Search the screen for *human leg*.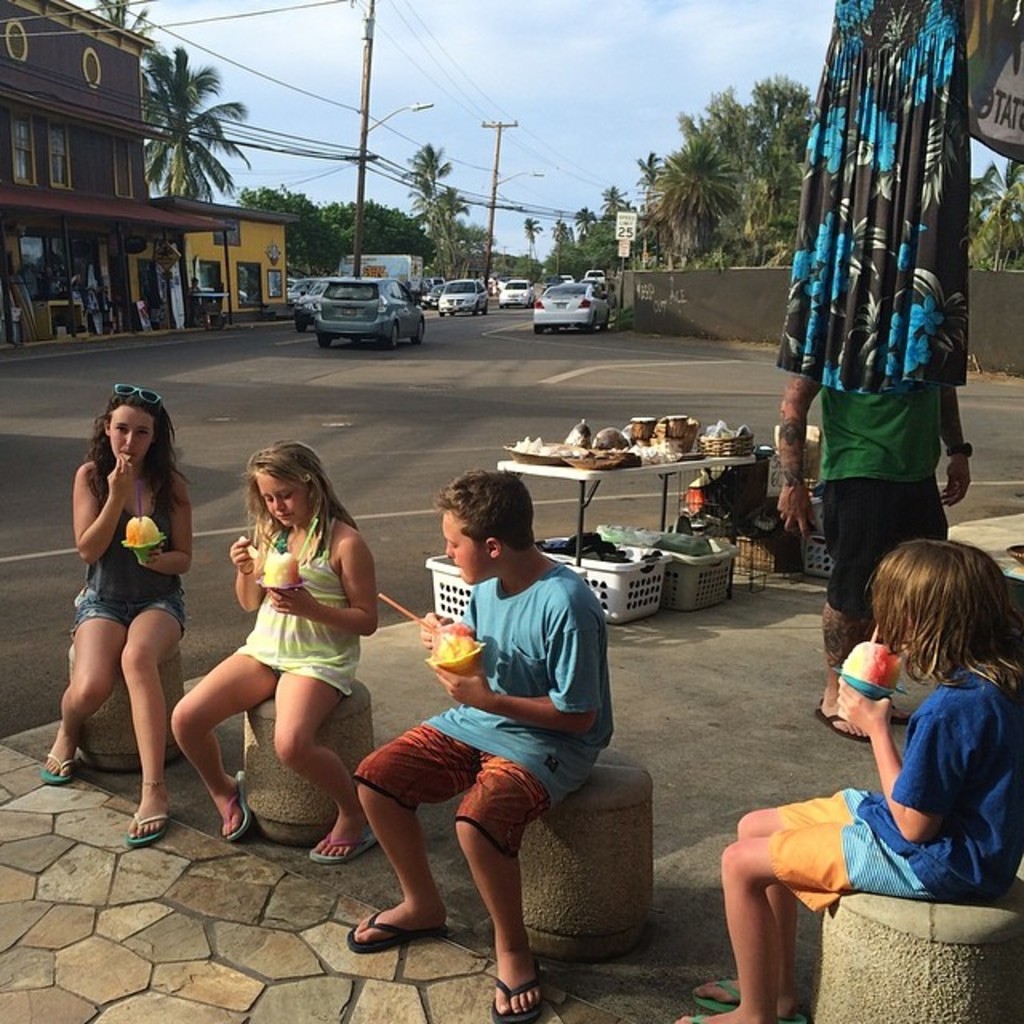
Found at {"x1": 677, "y1": 826, "x2": 934, "y2": 1022}.
